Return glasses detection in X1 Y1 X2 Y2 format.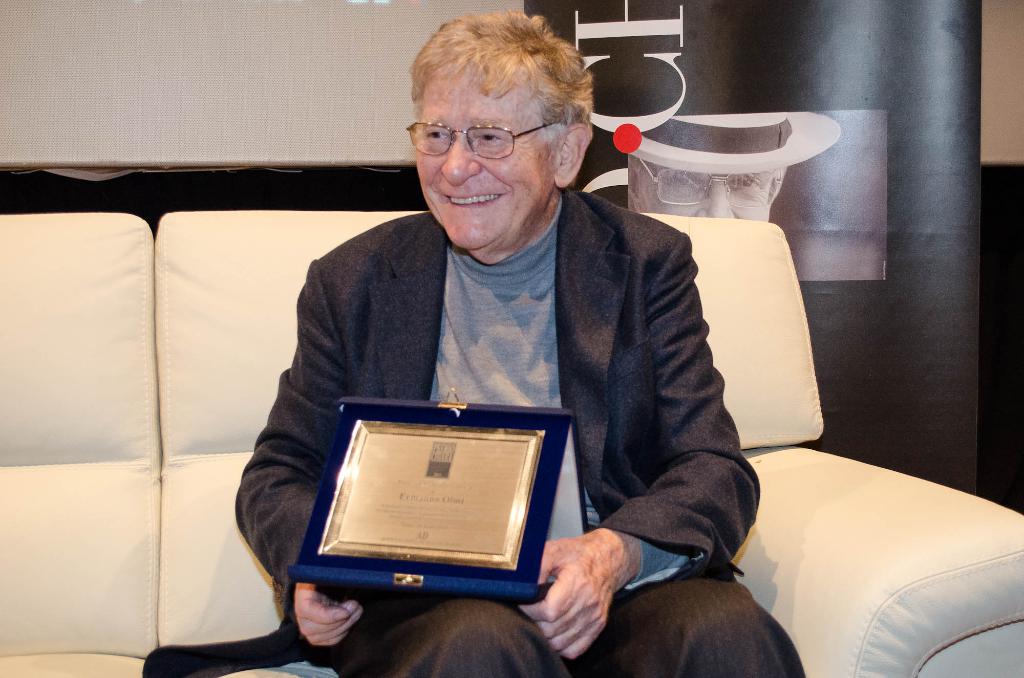
644 162 785 207.
